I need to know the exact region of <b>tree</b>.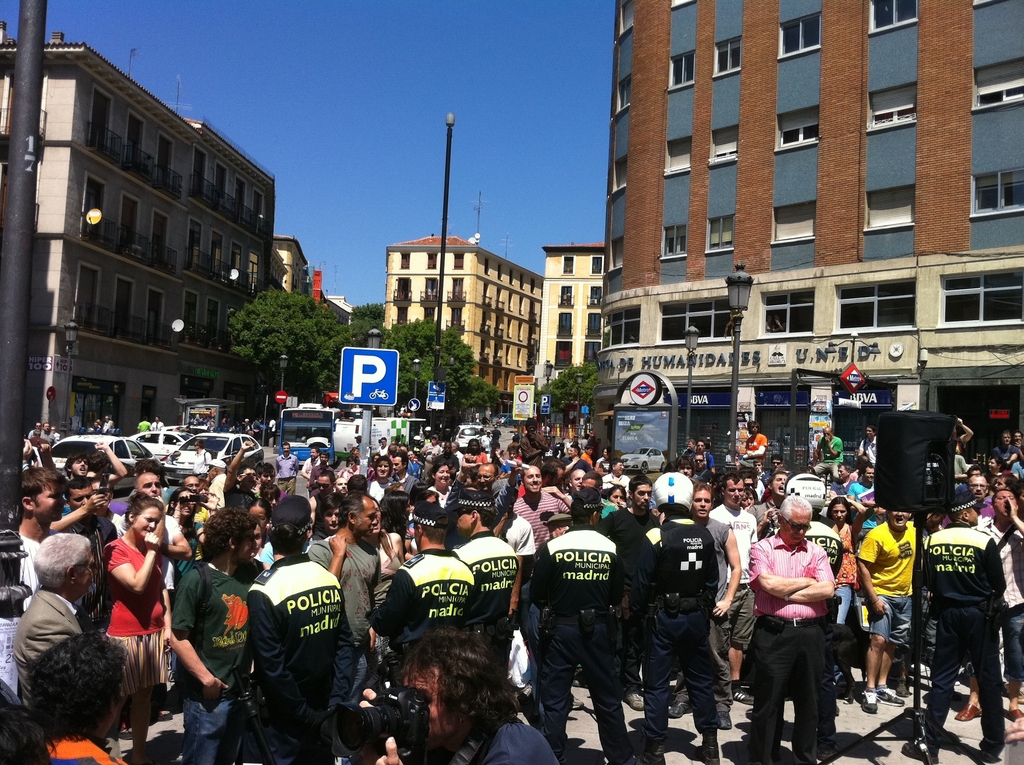
Region: (224,287,355,404).
